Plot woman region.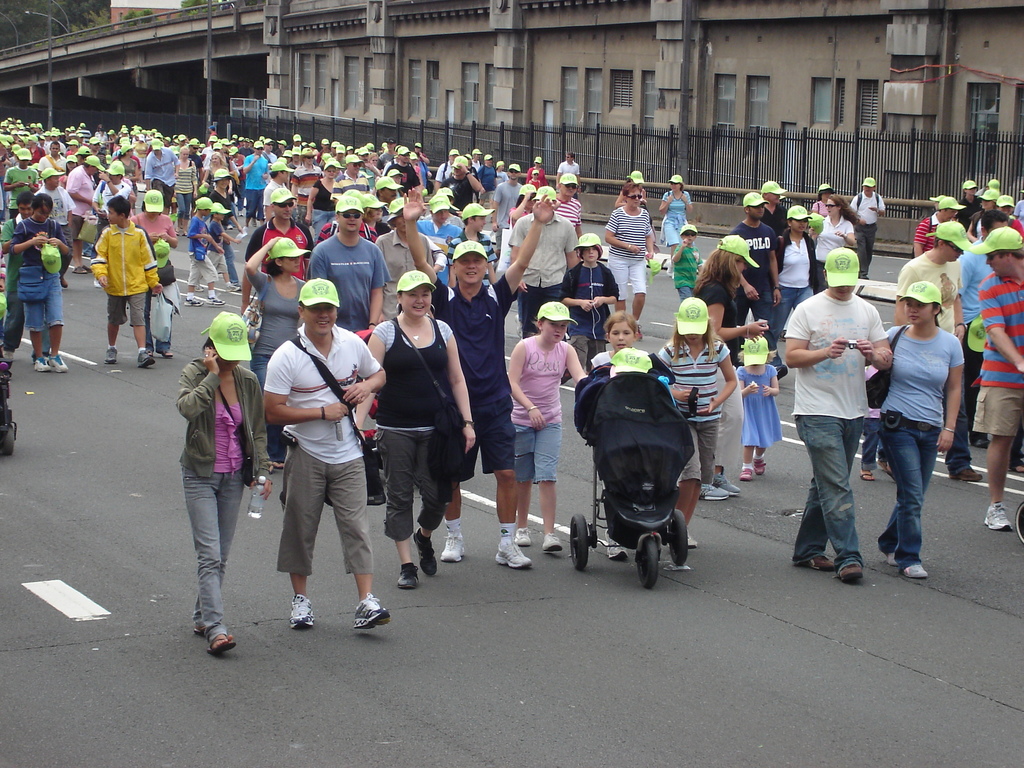
Plotted at 304:161:340:241.
